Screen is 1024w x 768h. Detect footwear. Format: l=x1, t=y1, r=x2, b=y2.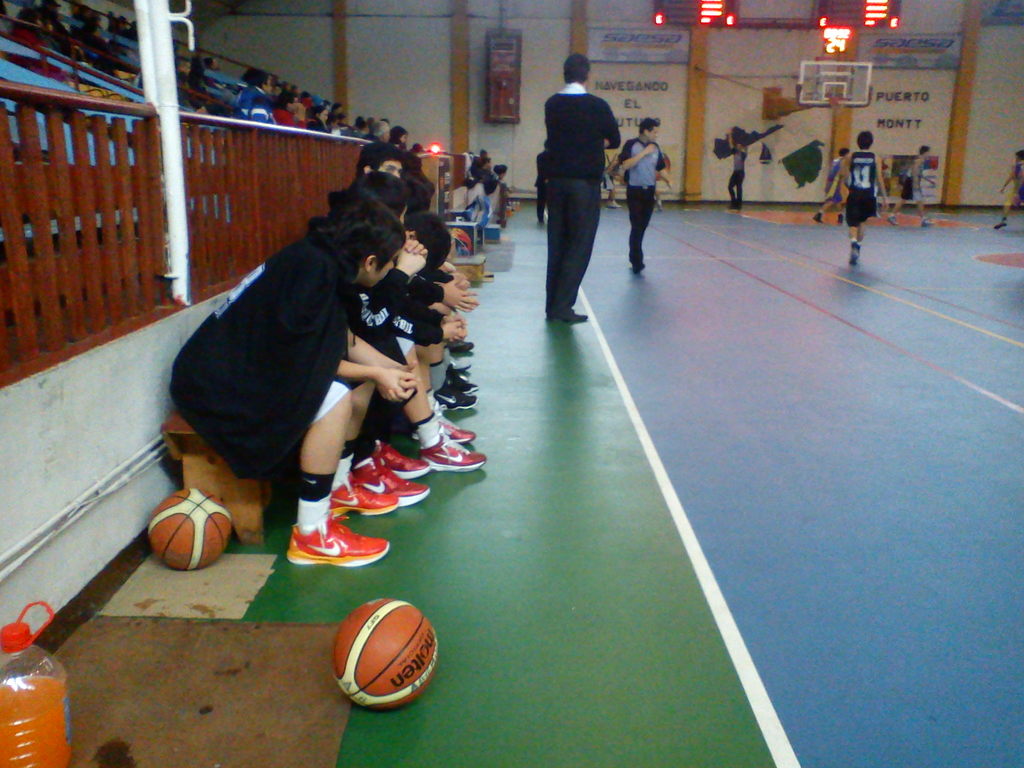
l=812, t=212, r=824, b=221.
